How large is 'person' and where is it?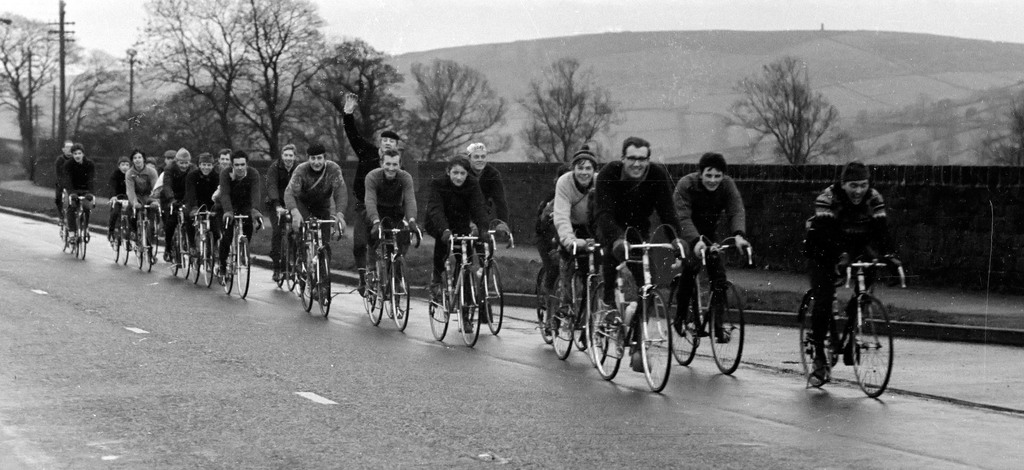
Bounding box: BBox(474, 164, 508, 217).
